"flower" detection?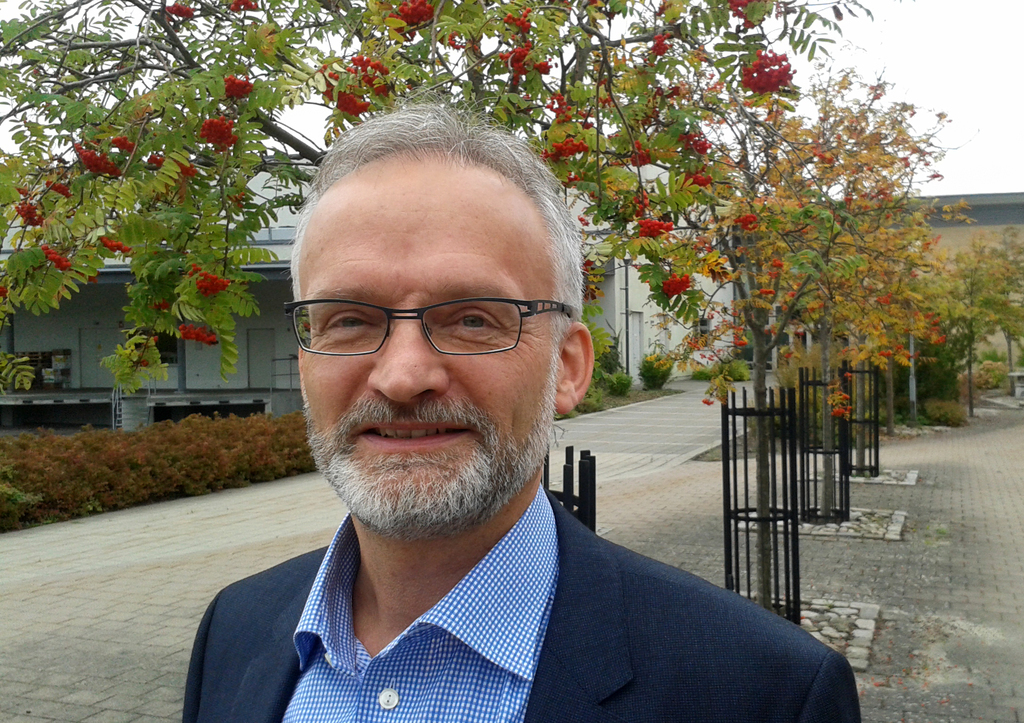
501/6/532/31
